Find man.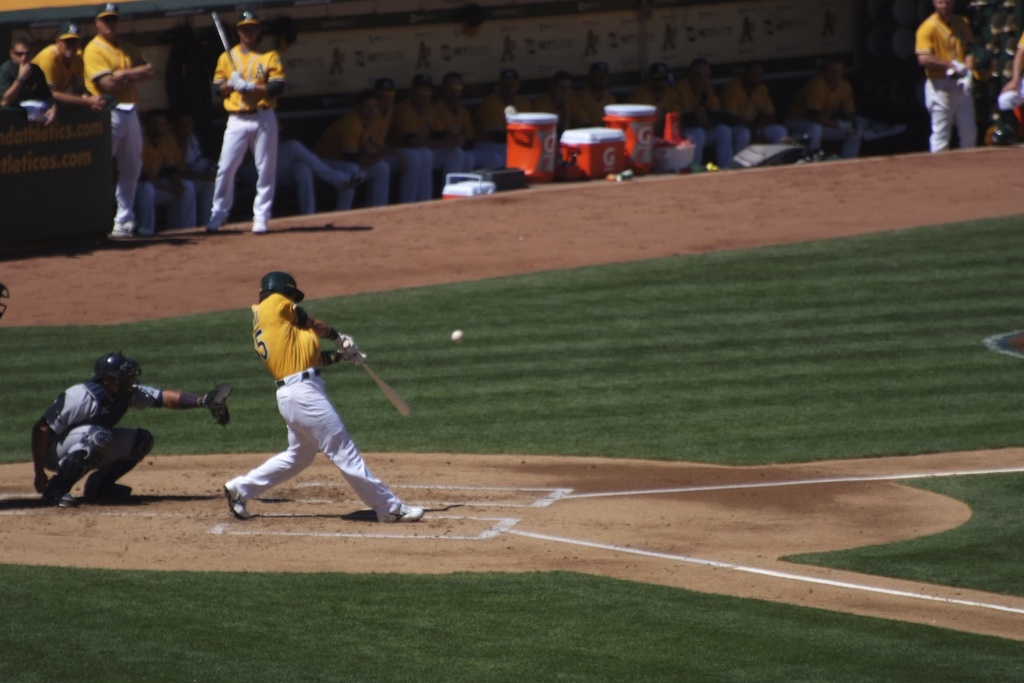
(x1=32, y1=349, x2=237, y2=508).
